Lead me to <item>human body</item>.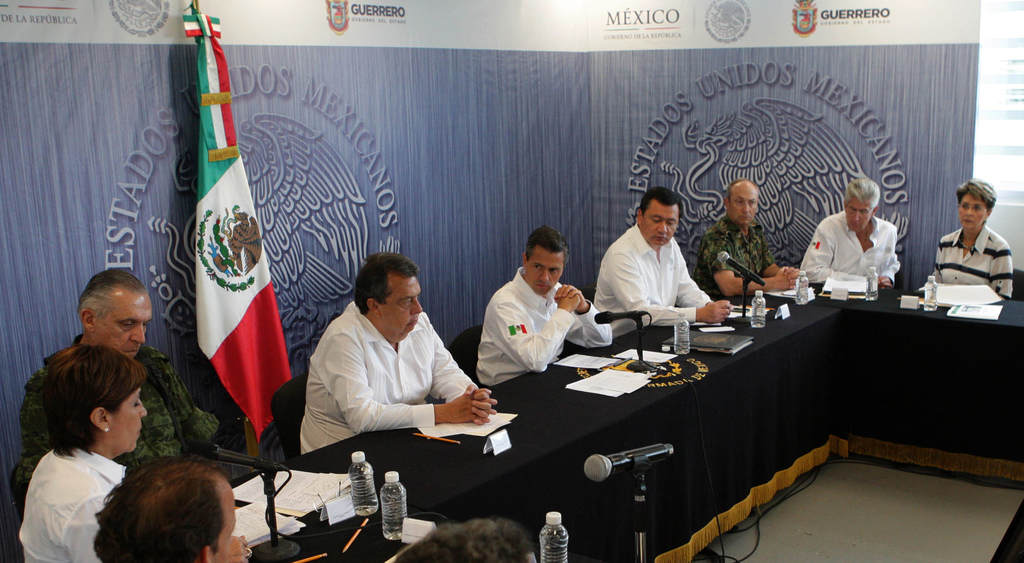
Lead to [16,441,130,562].
